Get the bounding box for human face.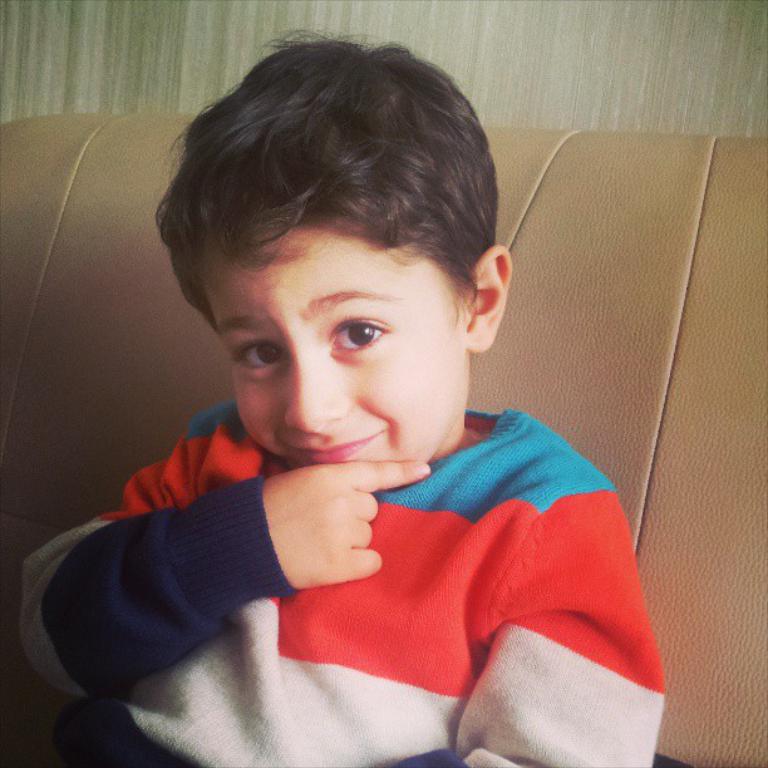
crop(205, 211, 467, 488).
